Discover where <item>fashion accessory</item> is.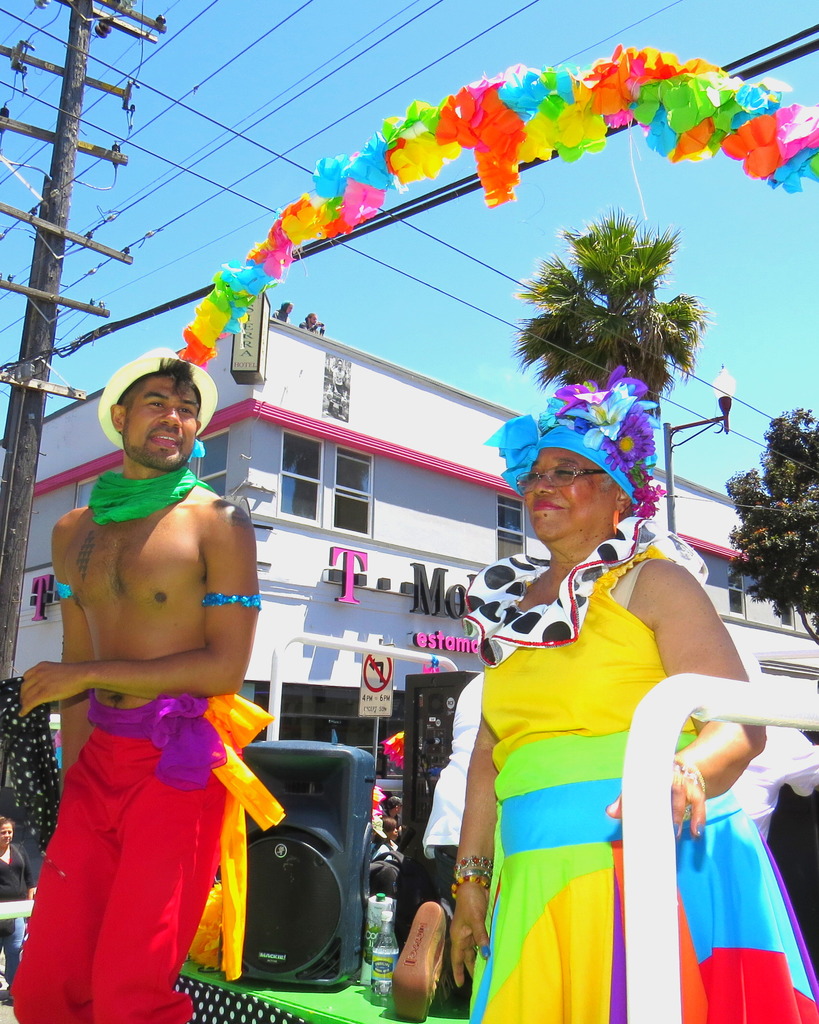
Discovered at <region>464, 512, 707, 669</region>.
